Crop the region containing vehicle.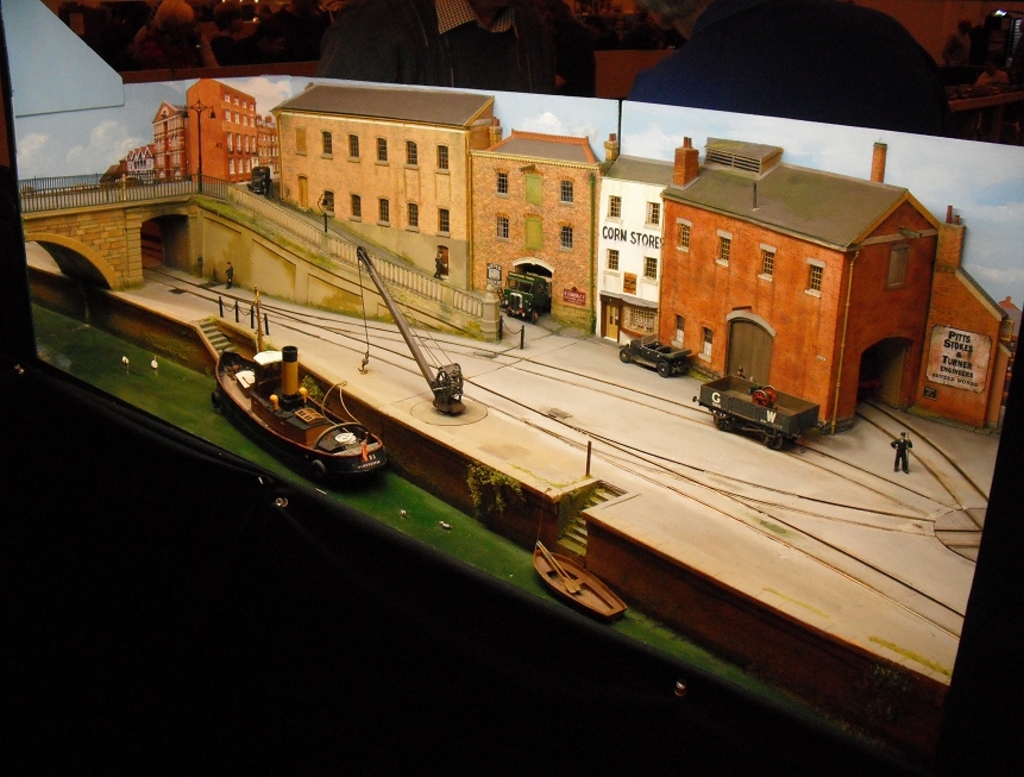
Crop region: 500/269/561/321.
